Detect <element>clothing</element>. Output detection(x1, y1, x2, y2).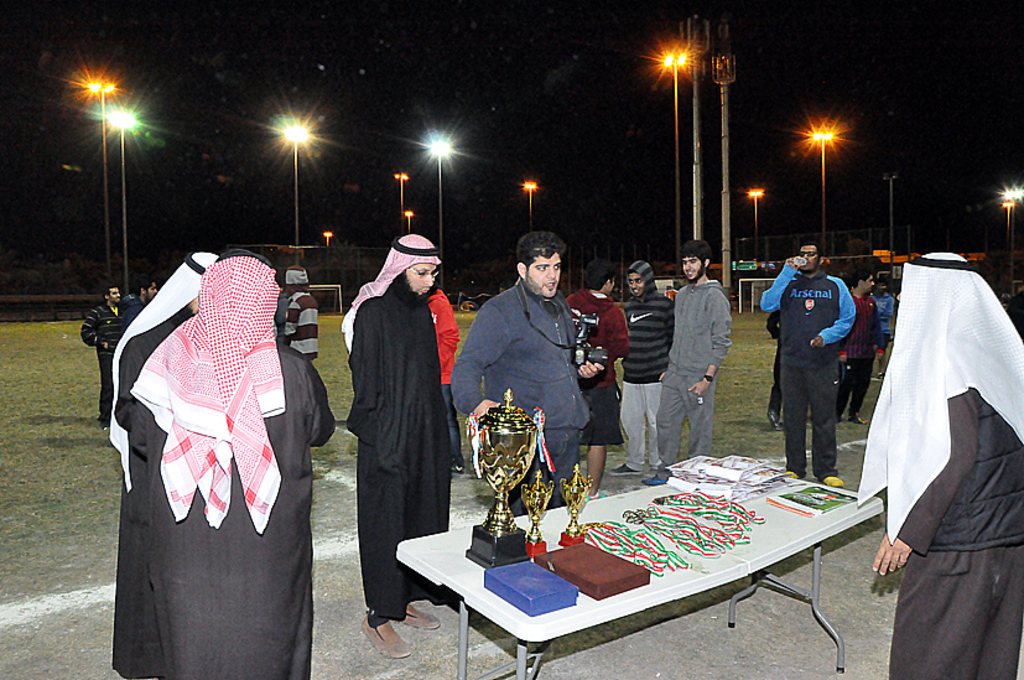
detection(874, 282, 893, 349).
